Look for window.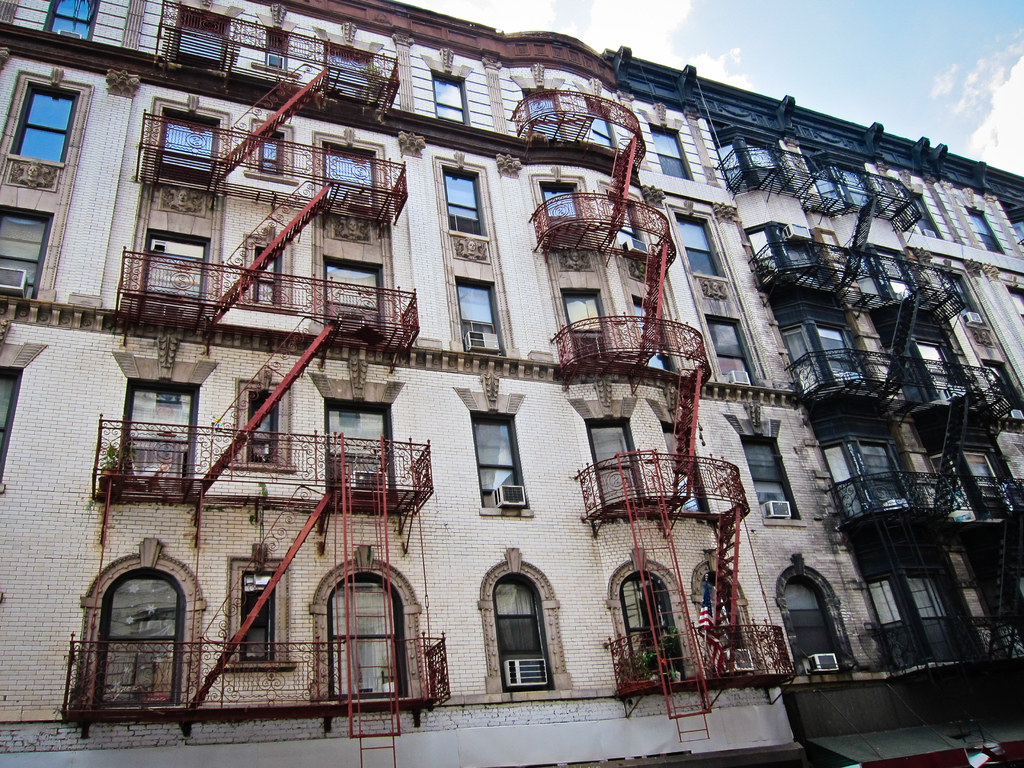
Found: Rect(843, 168, 880, 207).
